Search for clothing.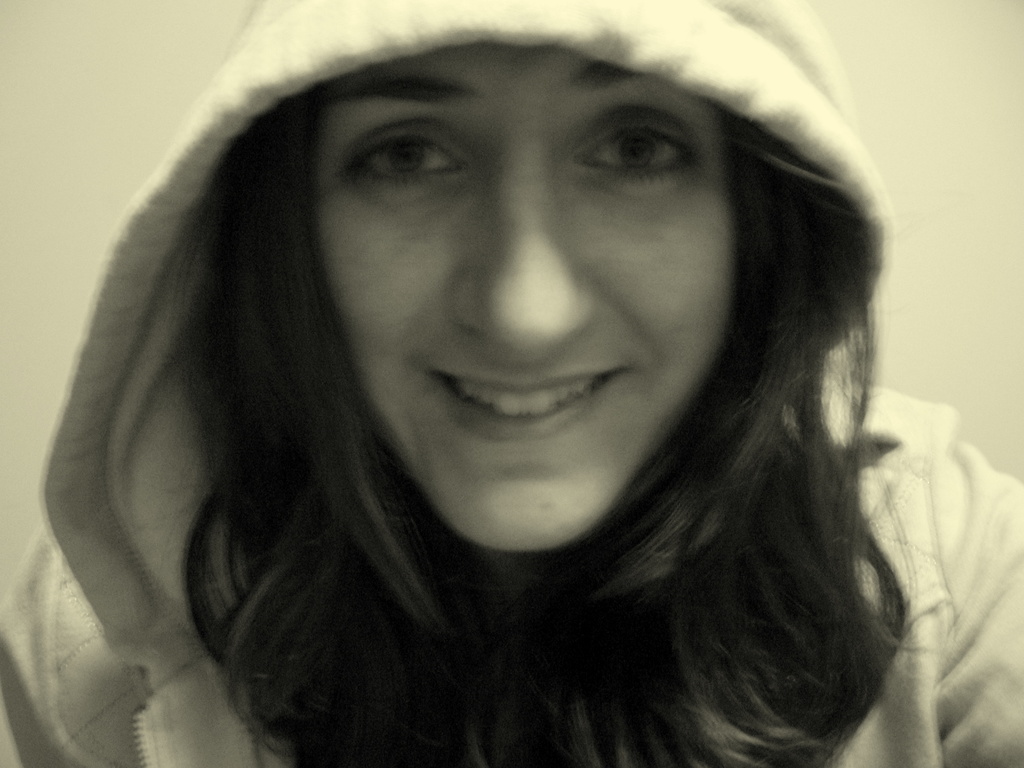
Found at bbox(0, 0, 1021, 767).
